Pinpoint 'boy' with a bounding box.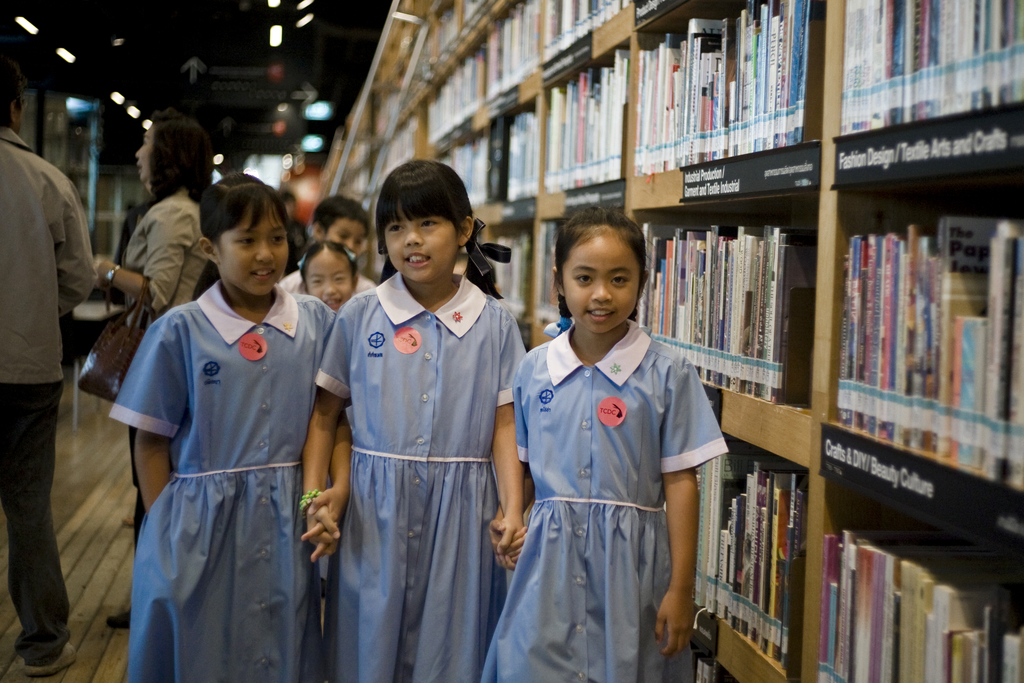
x1=278 y1=188 x2=376 y2=293.
